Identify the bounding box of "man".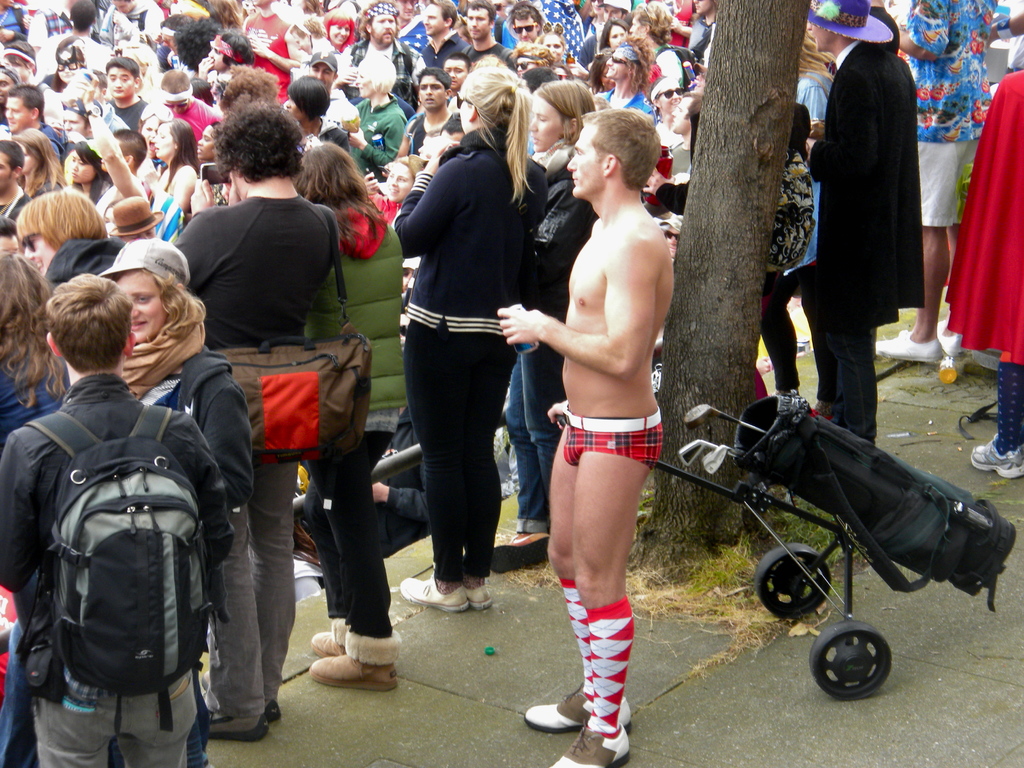
[left=0, top=66, right=17, bottom=120].
